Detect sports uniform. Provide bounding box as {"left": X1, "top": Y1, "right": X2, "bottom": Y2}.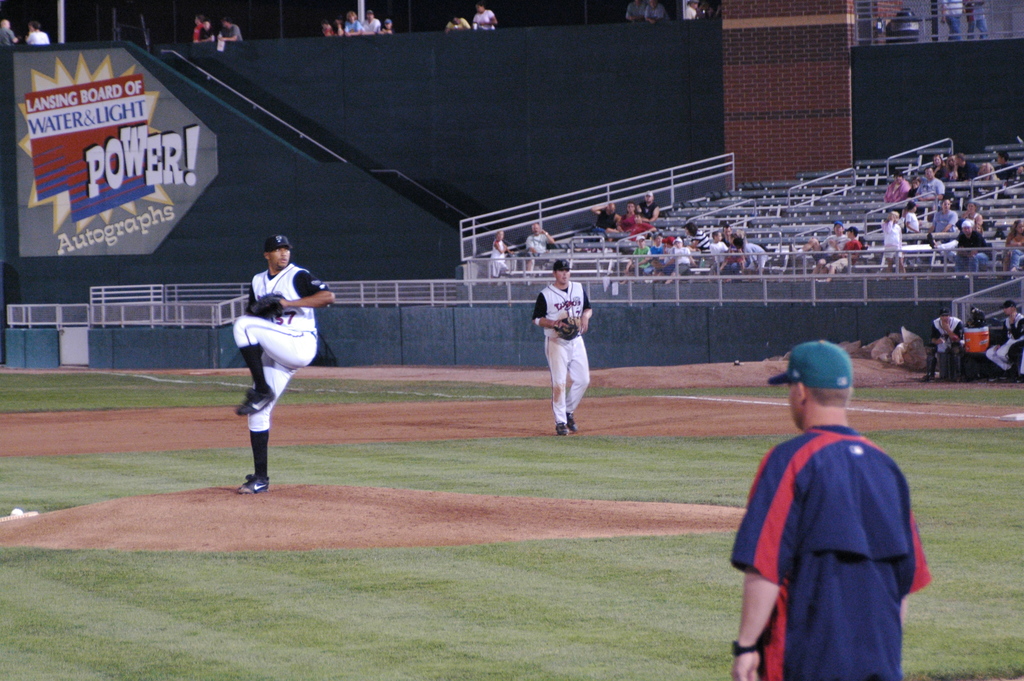
{"left": 213, "top": 221, "right": 339, "bottom": 488}.
